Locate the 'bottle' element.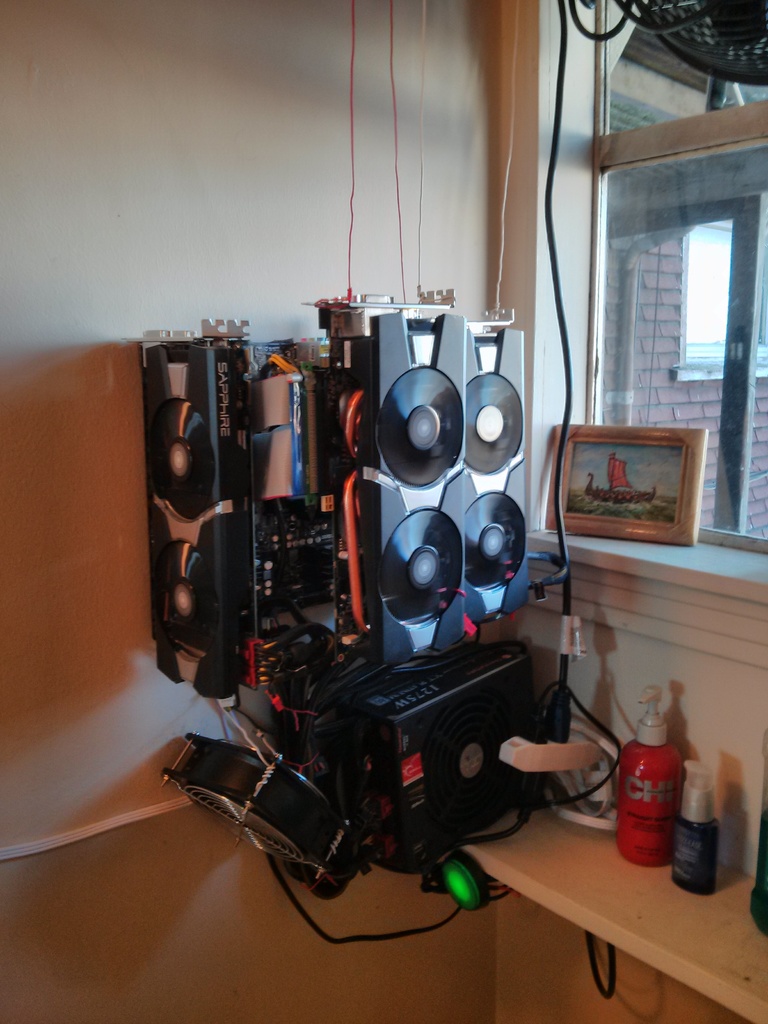
Element bbox: 631/713/695/868.
